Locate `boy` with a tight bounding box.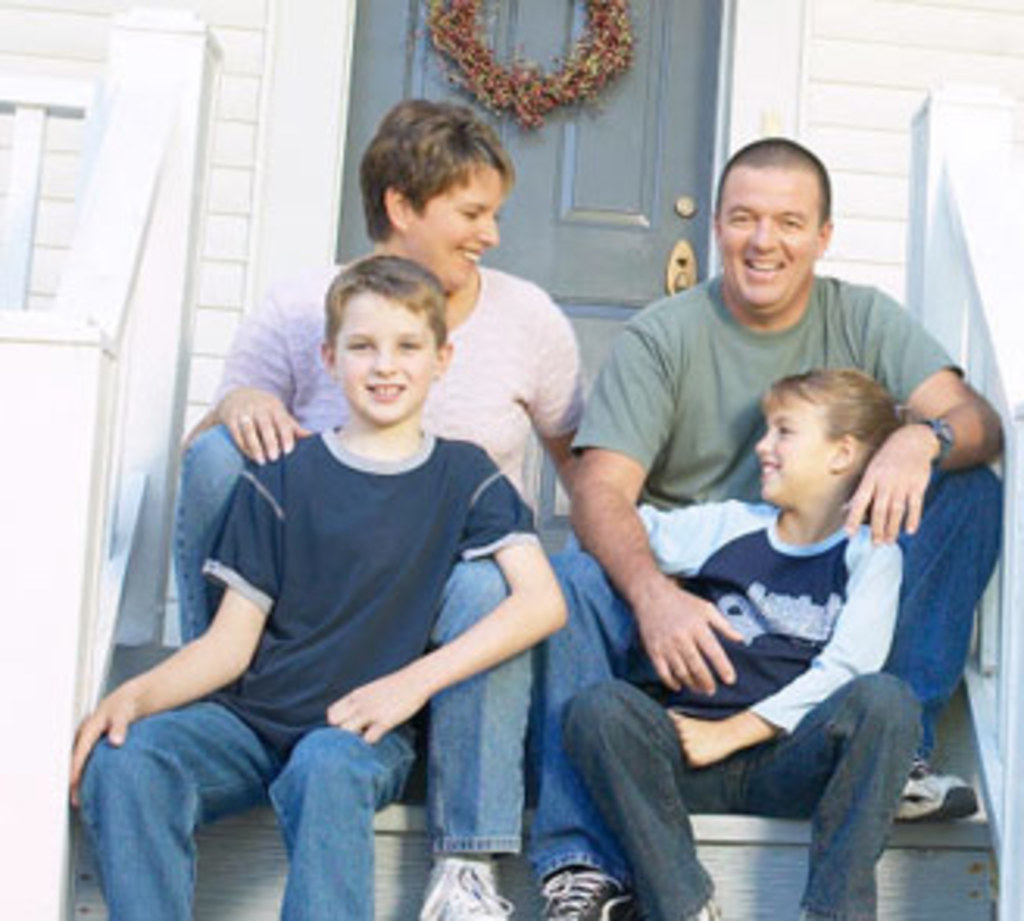
[x1=91, y1=219, x2=571, y2=902].
